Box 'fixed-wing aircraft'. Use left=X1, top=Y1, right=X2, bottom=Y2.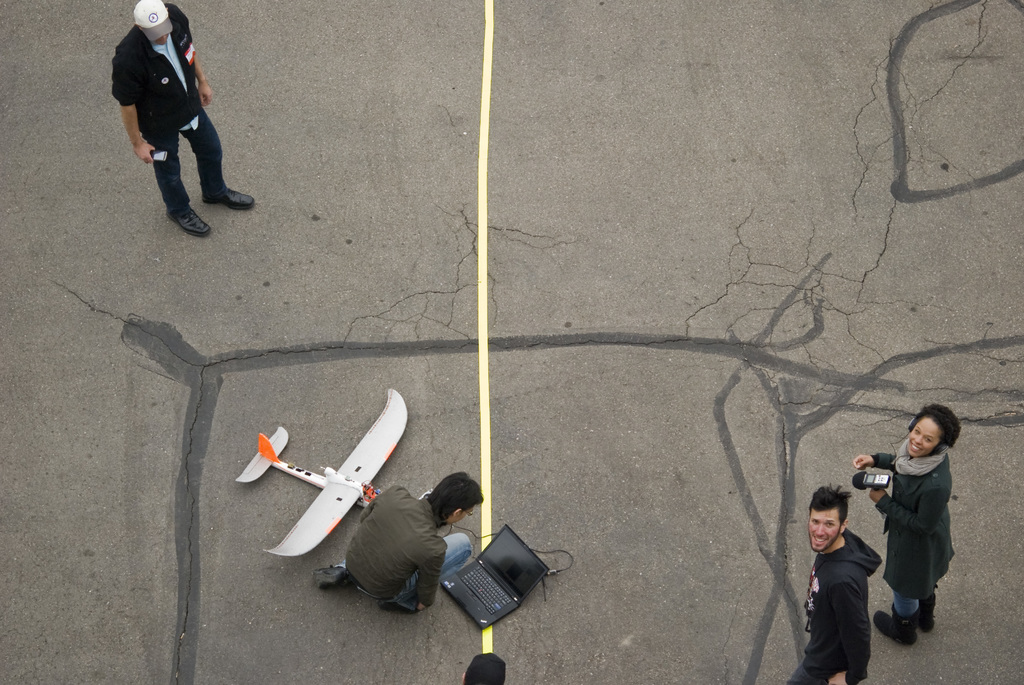
left=237, top=384, right=410, bottom=558.
